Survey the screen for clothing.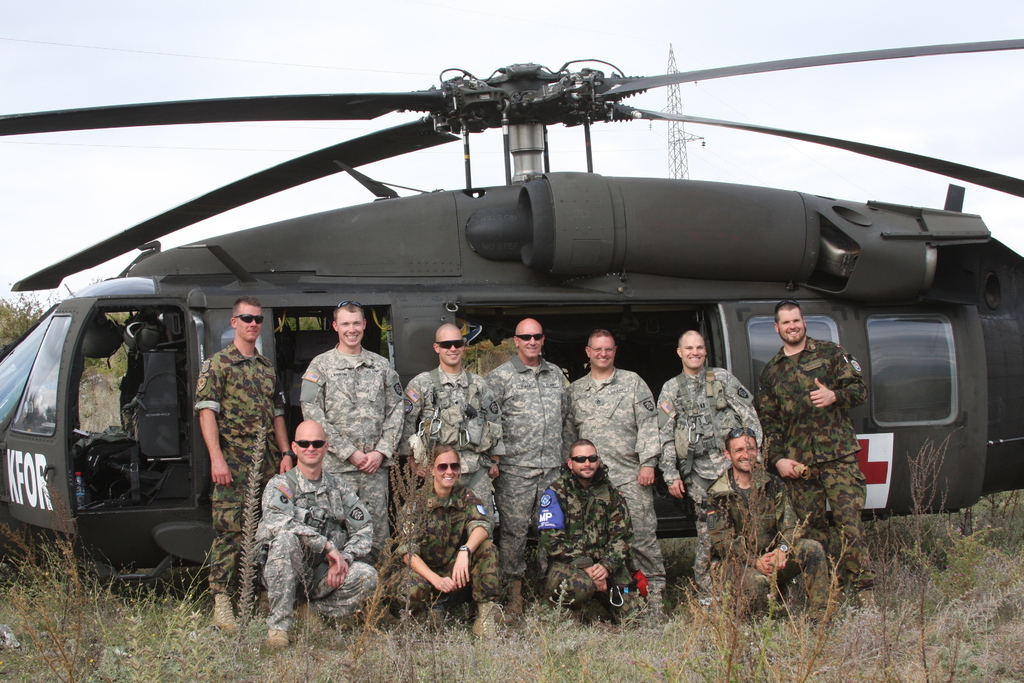
Survey found: Rect(296, 342, 406, 567).
